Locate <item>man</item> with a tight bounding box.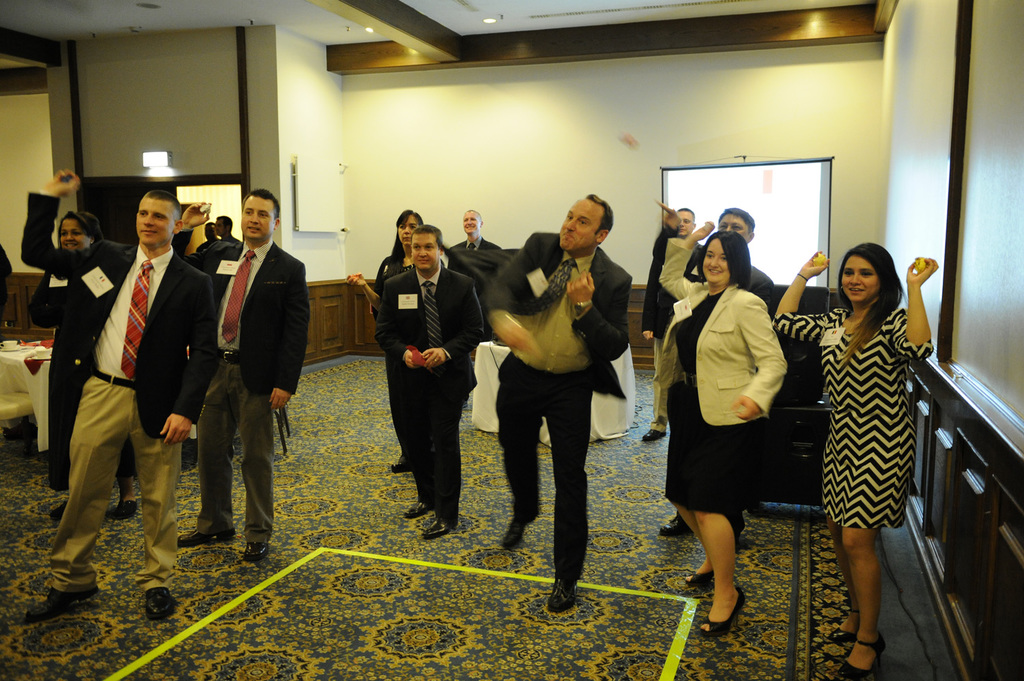
0:240:12:314.
